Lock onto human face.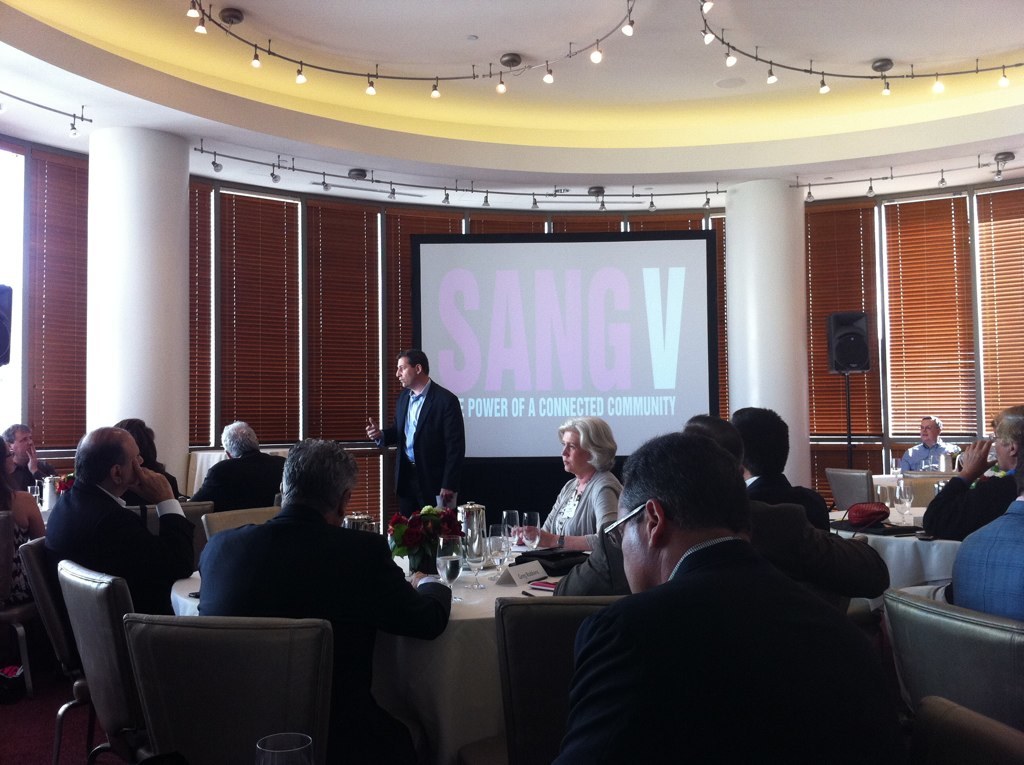
Locked: bbox=[609, 503, 664, 598].
